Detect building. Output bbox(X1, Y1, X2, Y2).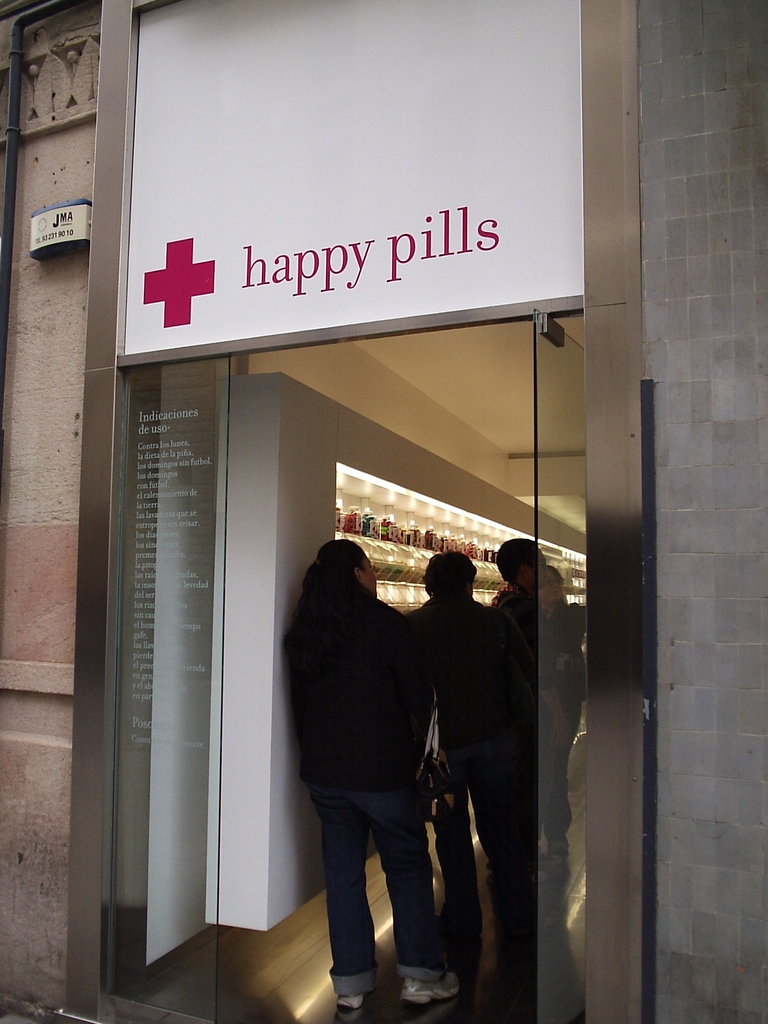
bbox(0, 0, 767, 1023).
